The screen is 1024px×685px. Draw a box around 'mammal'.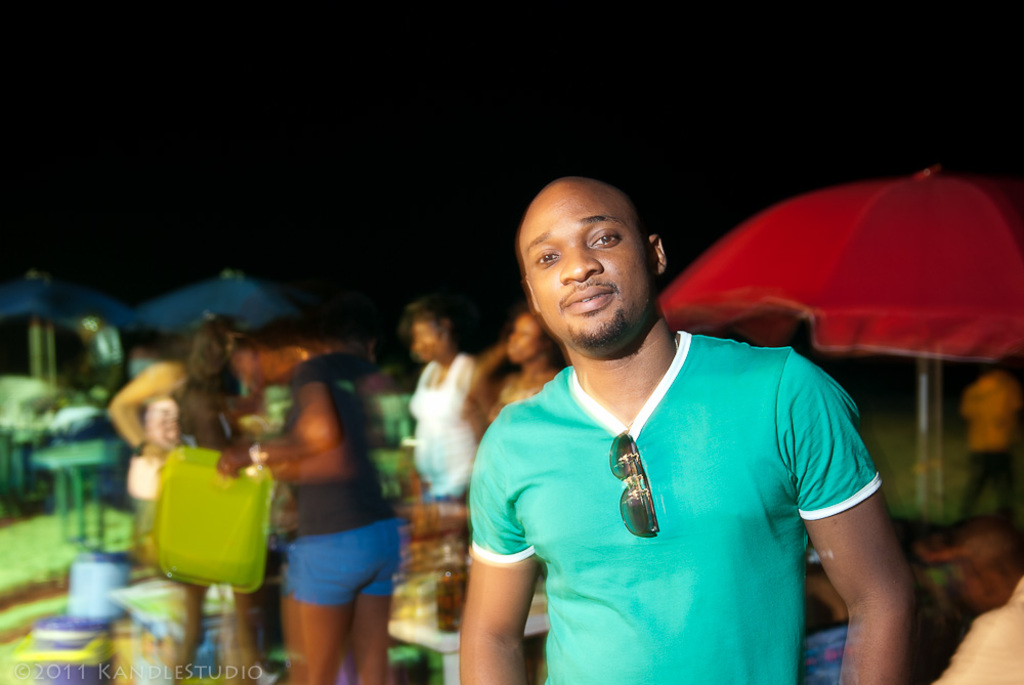
<region>459, 175, 915, 684</region>.
